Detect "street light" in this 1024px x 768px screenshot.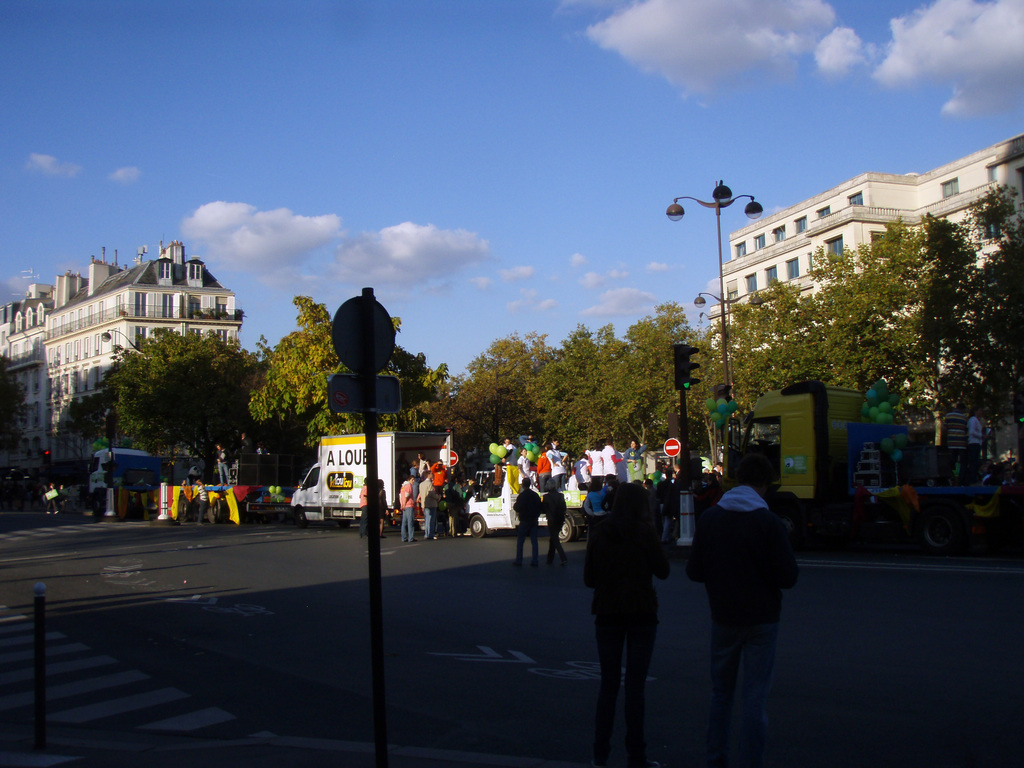
Detection: bbox=(690, 291, 759, 454).
